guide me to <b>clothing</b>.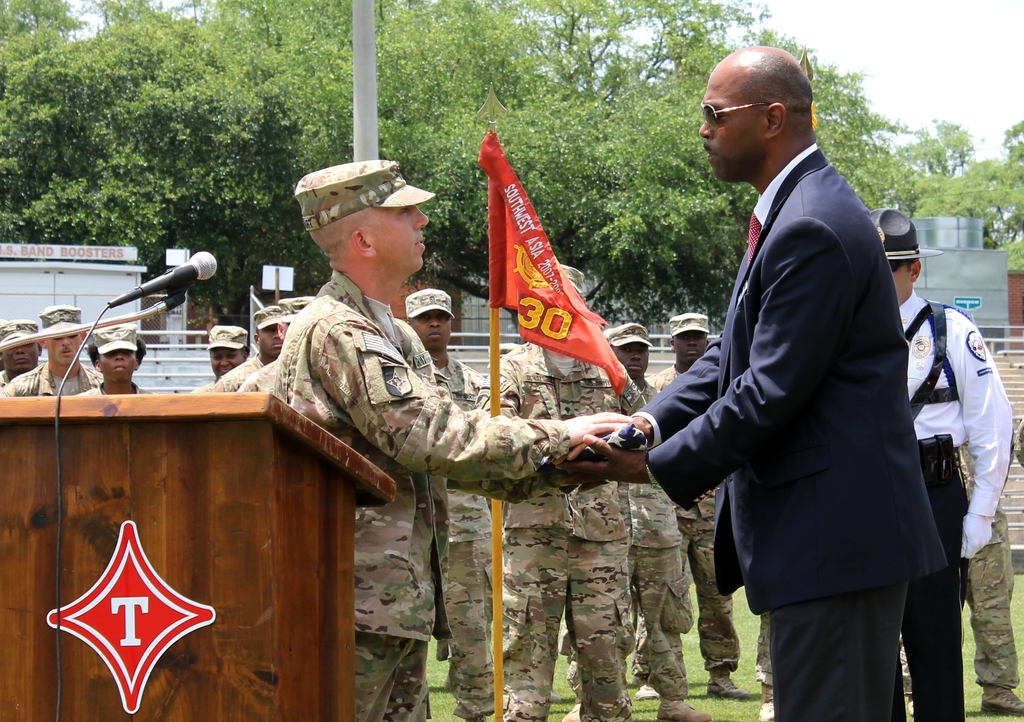
Guidance: 268, 269, 566, 721.
